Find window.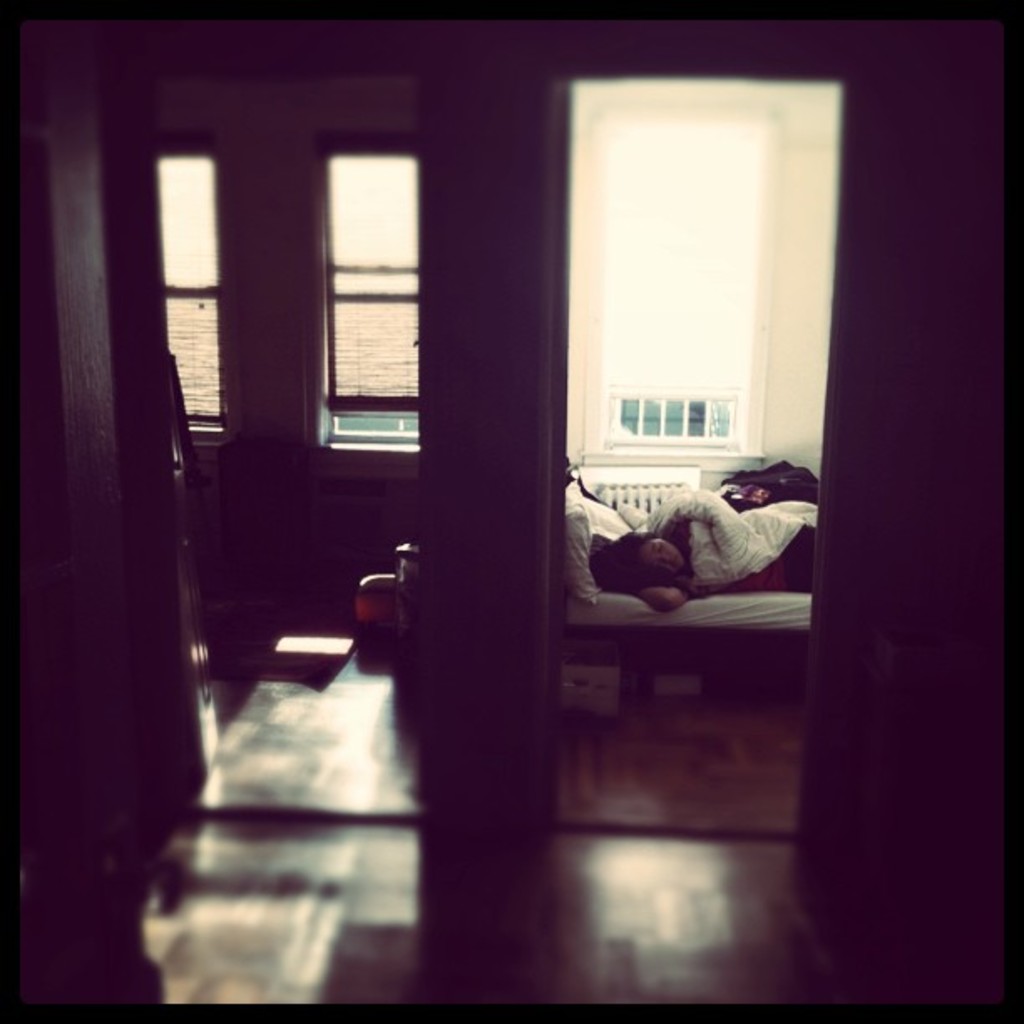
{"left": 323, "top": 154, "right": 425, "bottom": 458}.
